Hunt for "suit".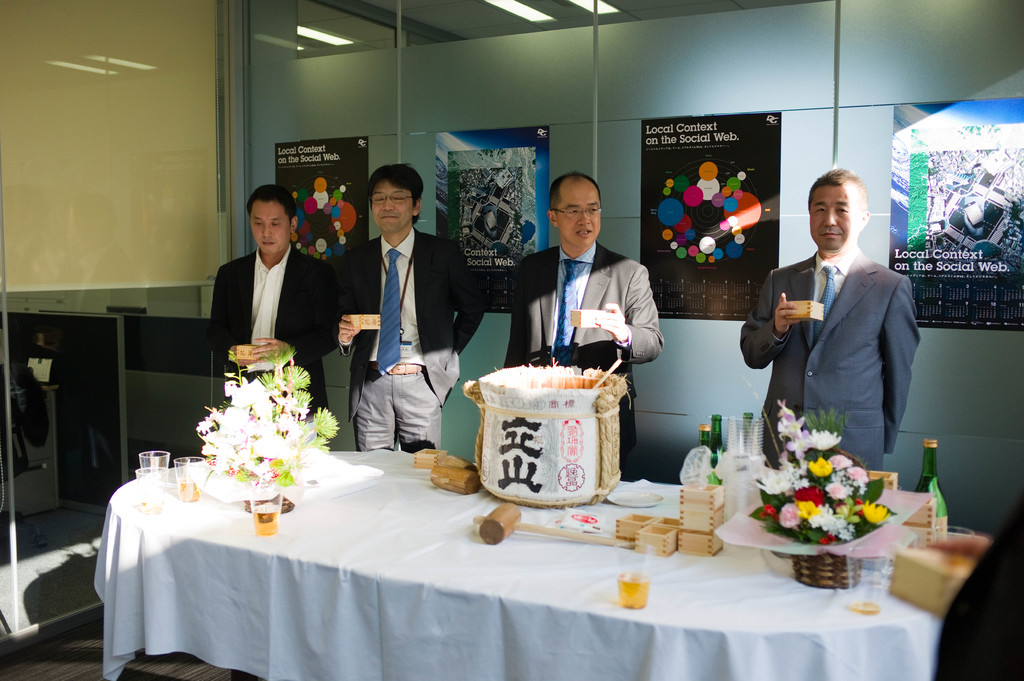
Hunted down at bbox=[500, 244, 661, 474].
